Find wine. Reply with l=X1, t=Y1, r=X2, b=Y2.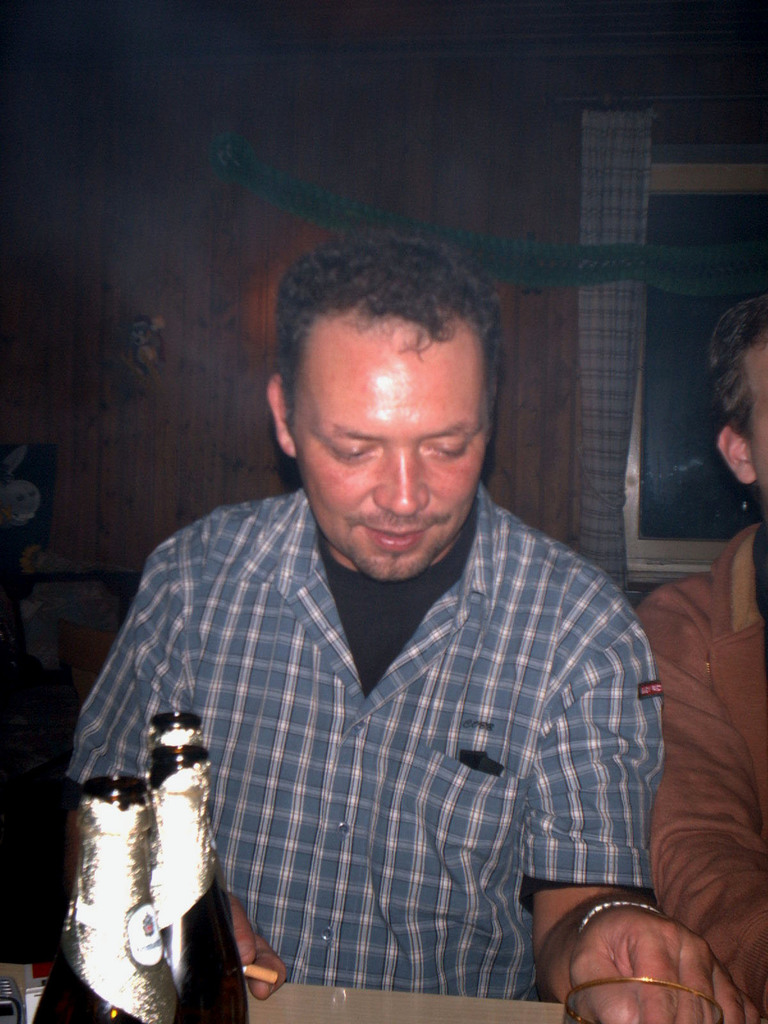
l=136, t=701, r=253, b=1021.
